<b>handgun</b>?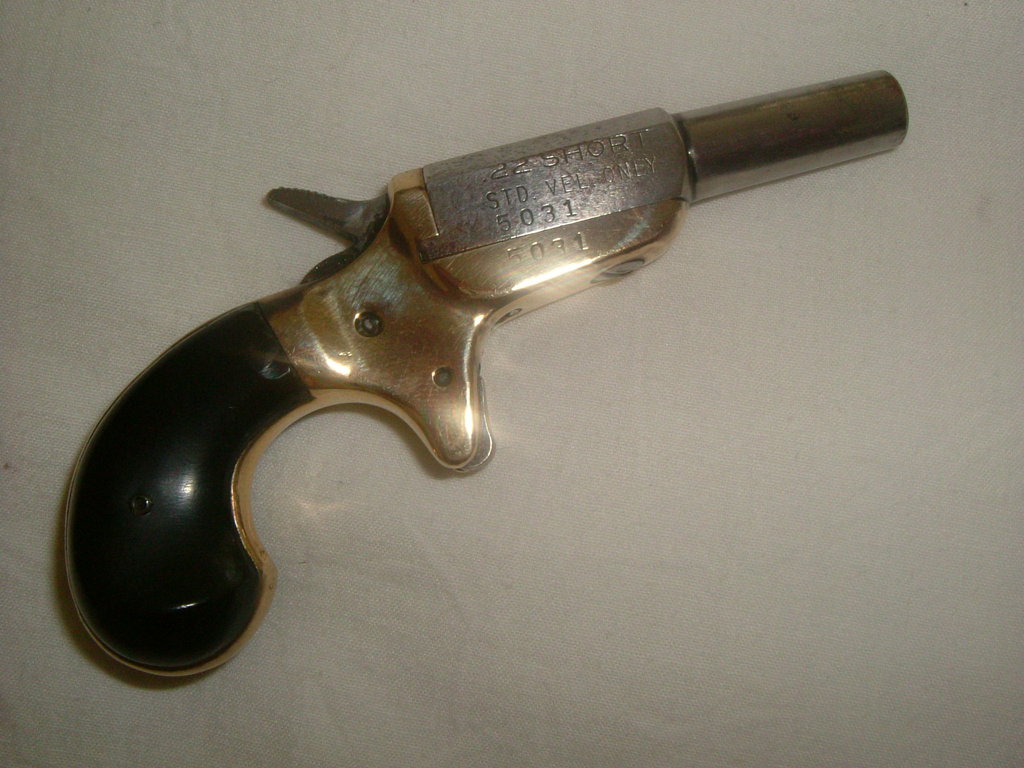
select_region(58, 68, 911, 683)
